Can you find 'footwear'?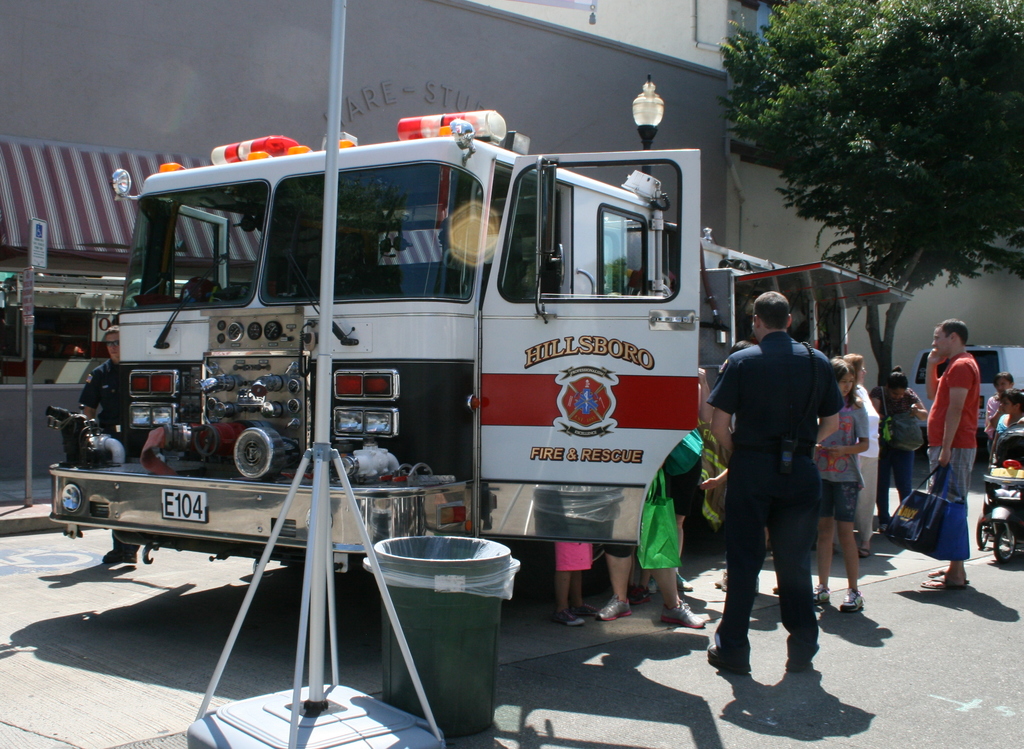
Yes, bounding box: crop(104, 549, 134, 563).
